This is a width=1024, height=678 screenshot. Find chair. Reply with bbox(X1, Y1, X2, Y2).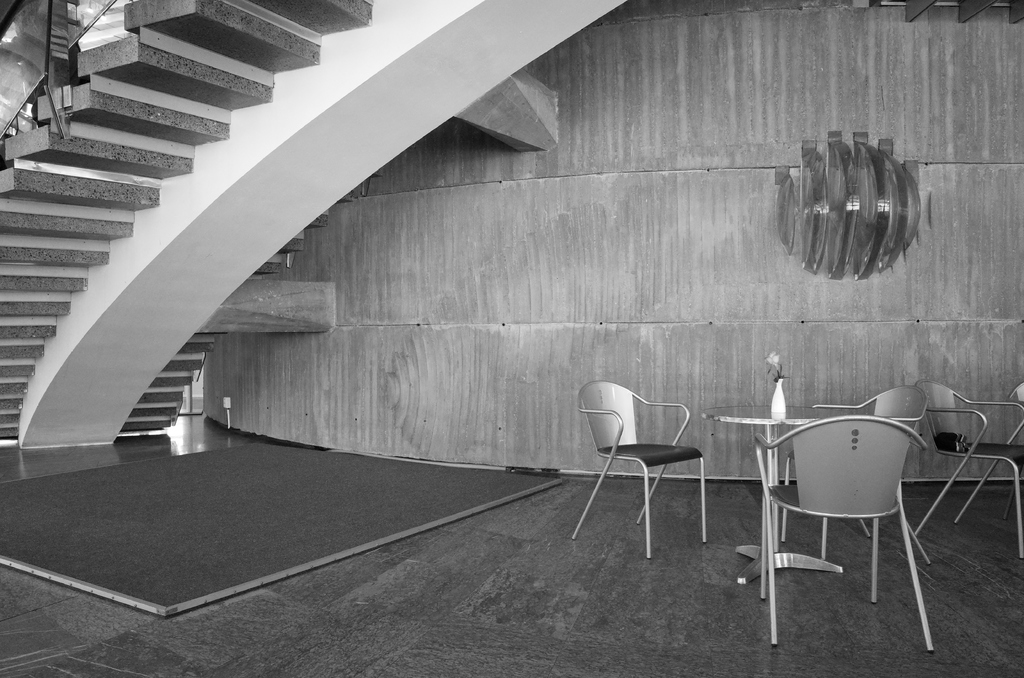
bbox(757, 412, 934, 650).
